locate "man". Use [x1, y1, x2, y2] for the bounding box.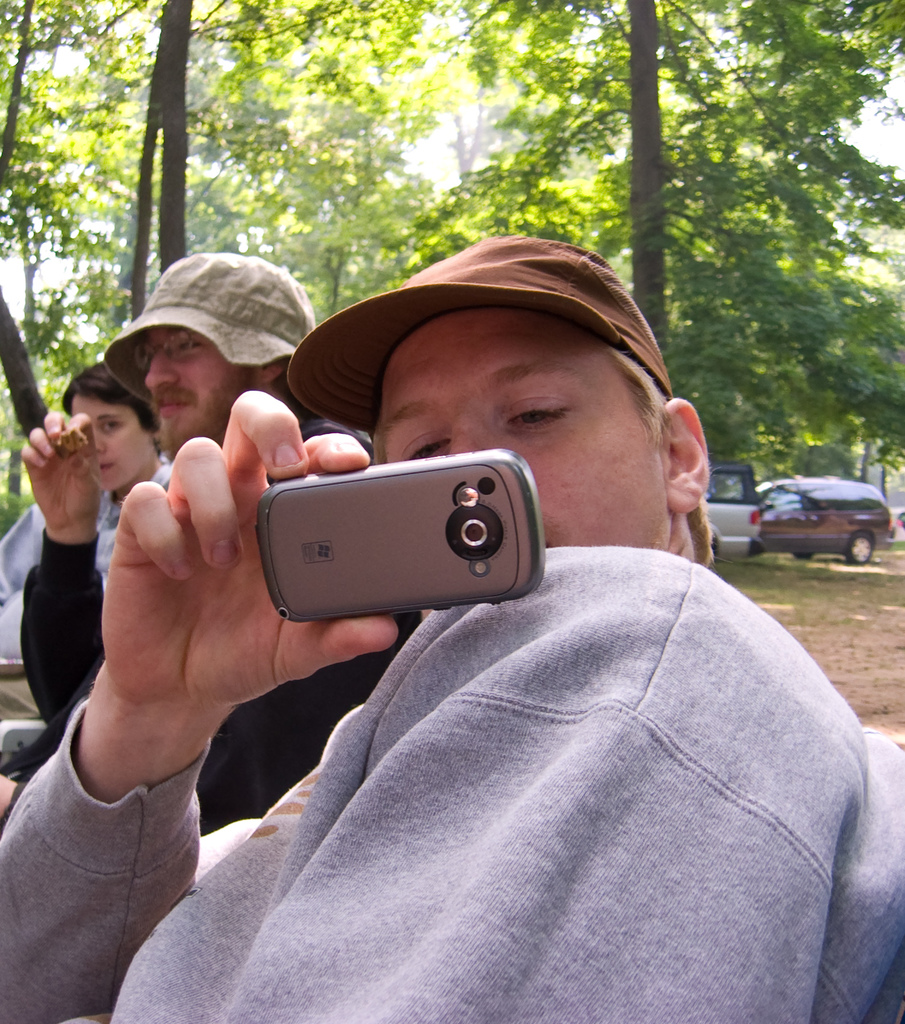
[0, 252, 426, 830].
